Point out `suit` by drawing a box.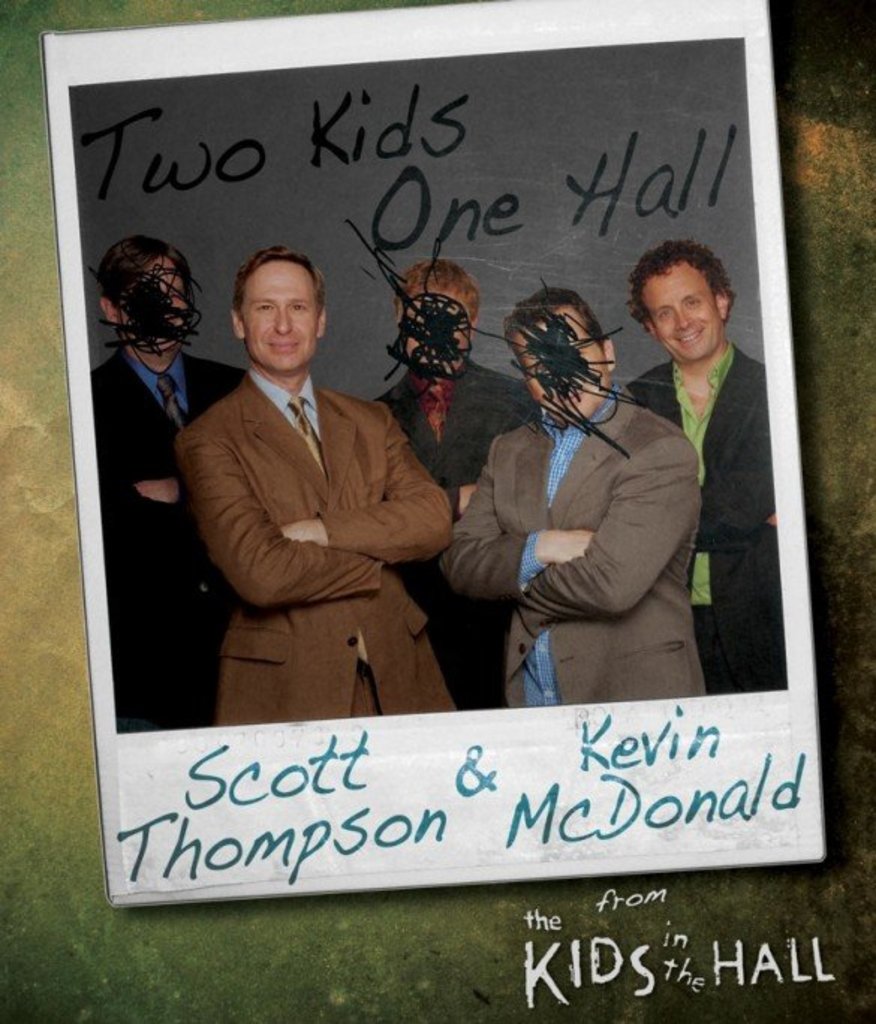
154,274,481,705.
